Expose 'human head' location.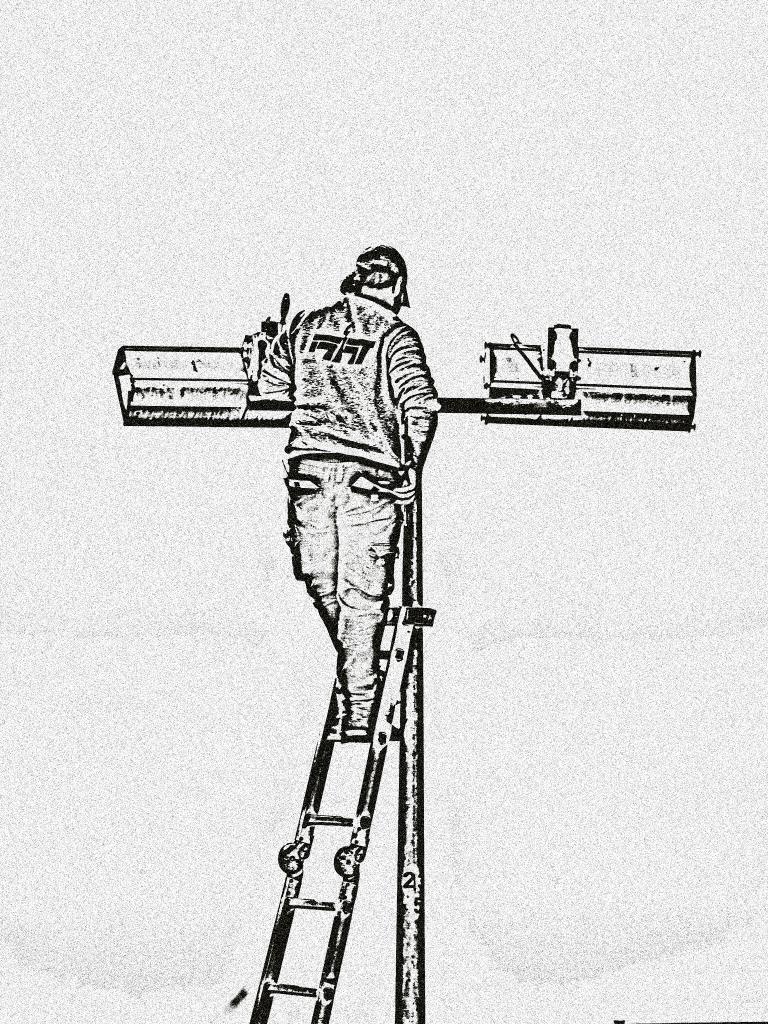
Exposed at select_region(340, 242, 420, 315).
